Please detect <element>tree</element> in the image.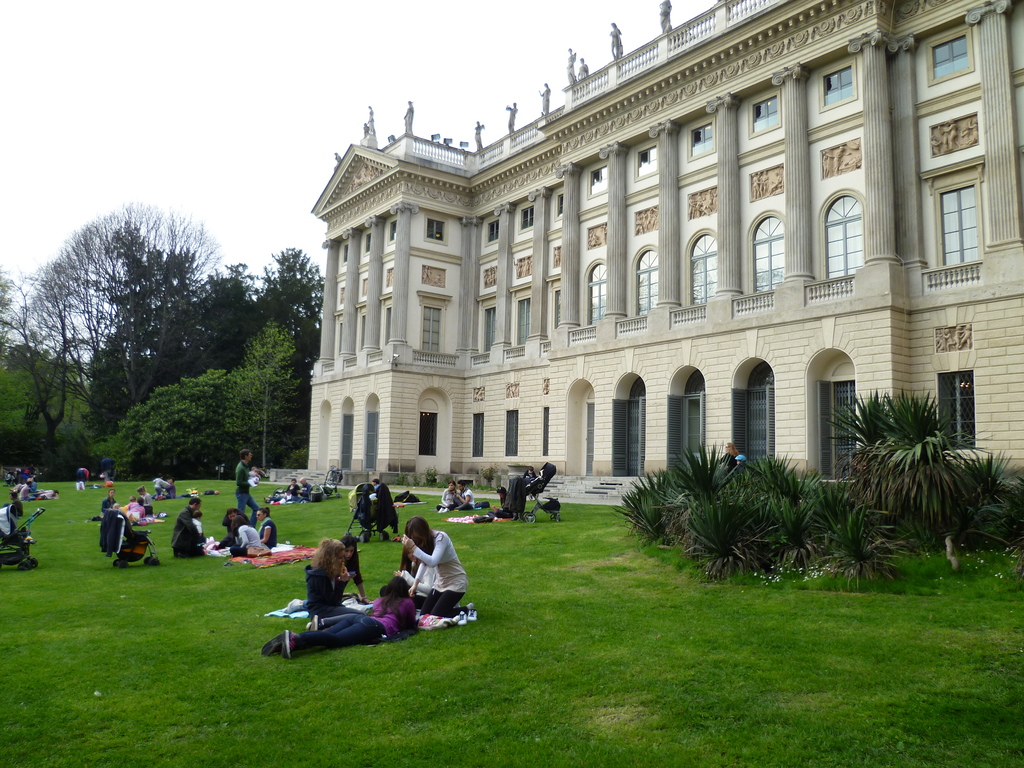
BBox(115, 372, 257, 479).
